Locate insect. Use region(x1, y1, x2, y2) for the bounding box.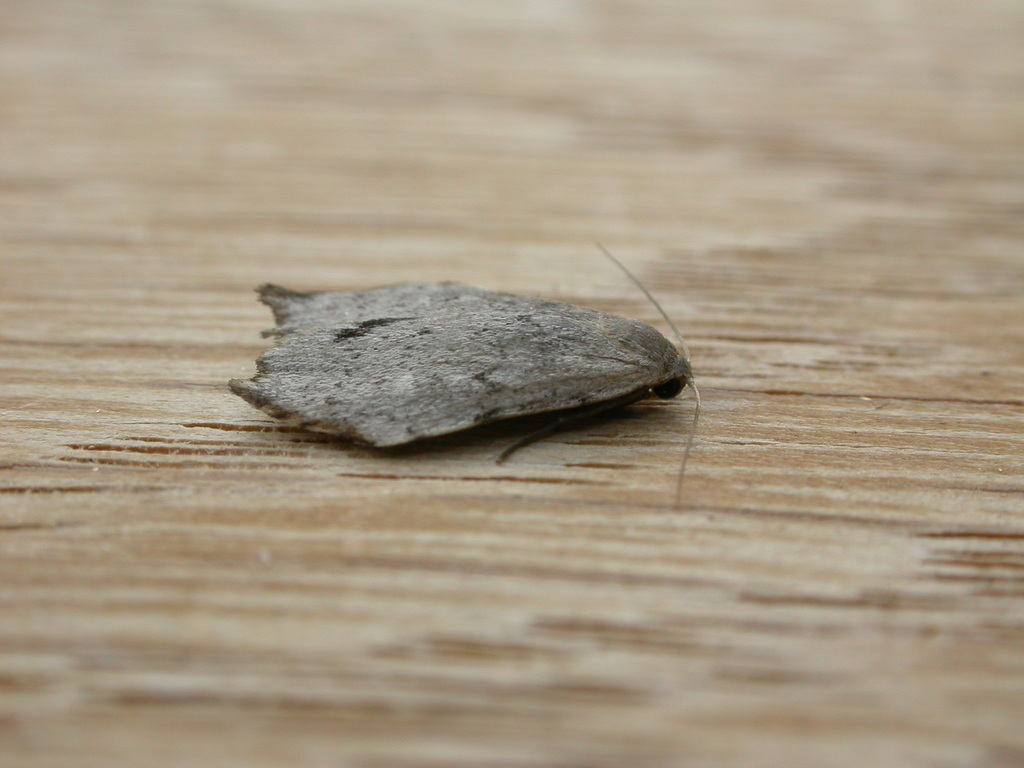
region(226, 239, 705, 508).
